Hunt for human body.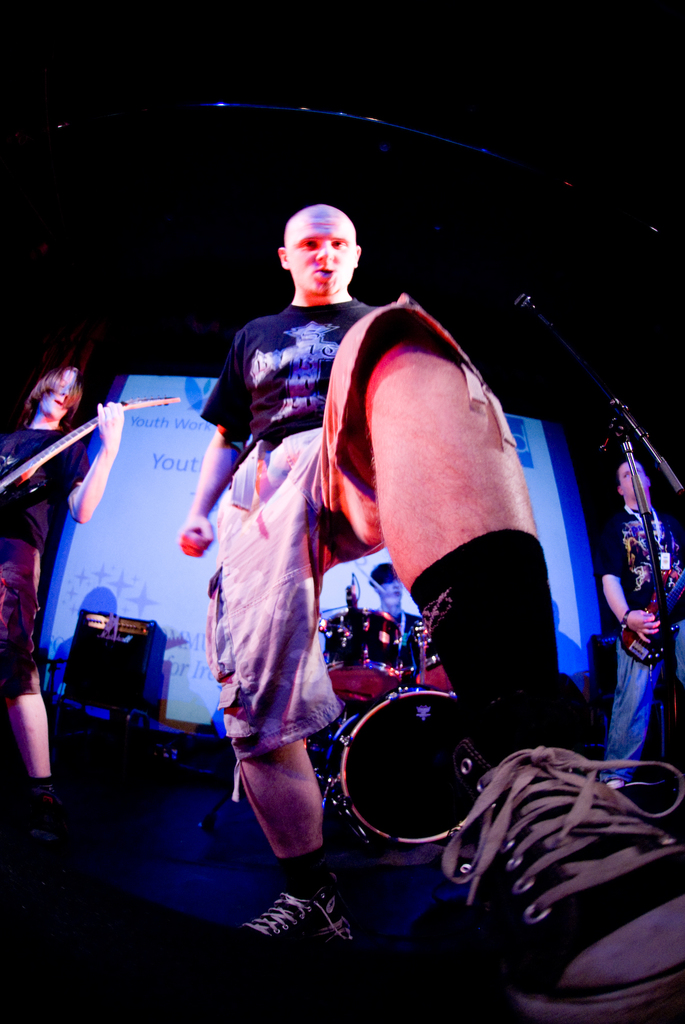
Hunted down at 595, 435, 684, 784.
